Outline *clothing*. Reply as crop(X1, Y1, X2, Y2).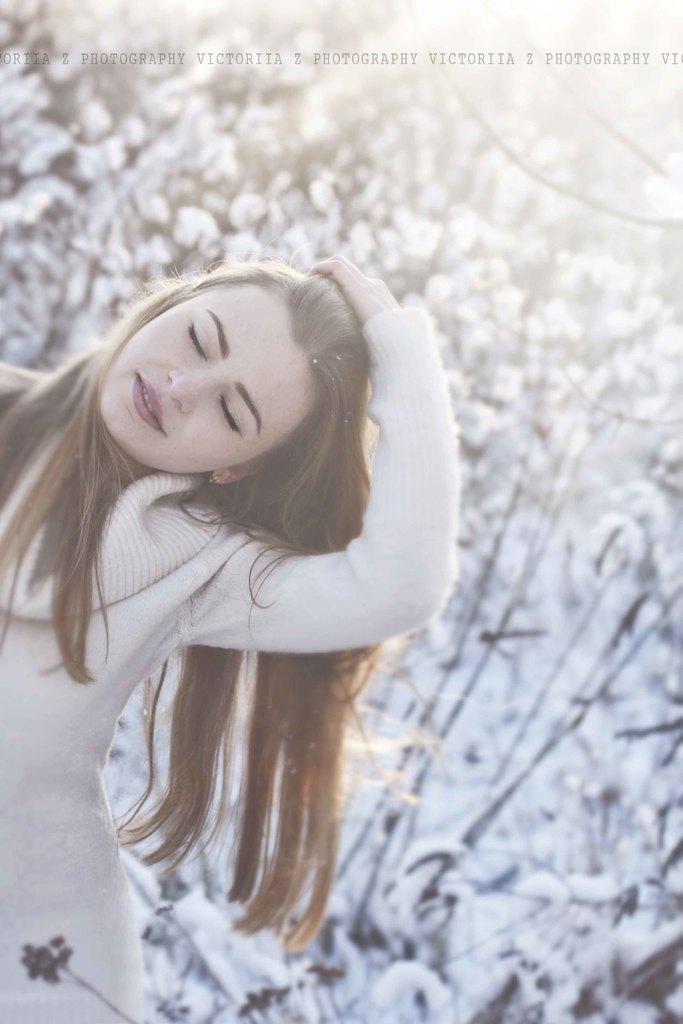
crop(0, 311, 444, 1023).
